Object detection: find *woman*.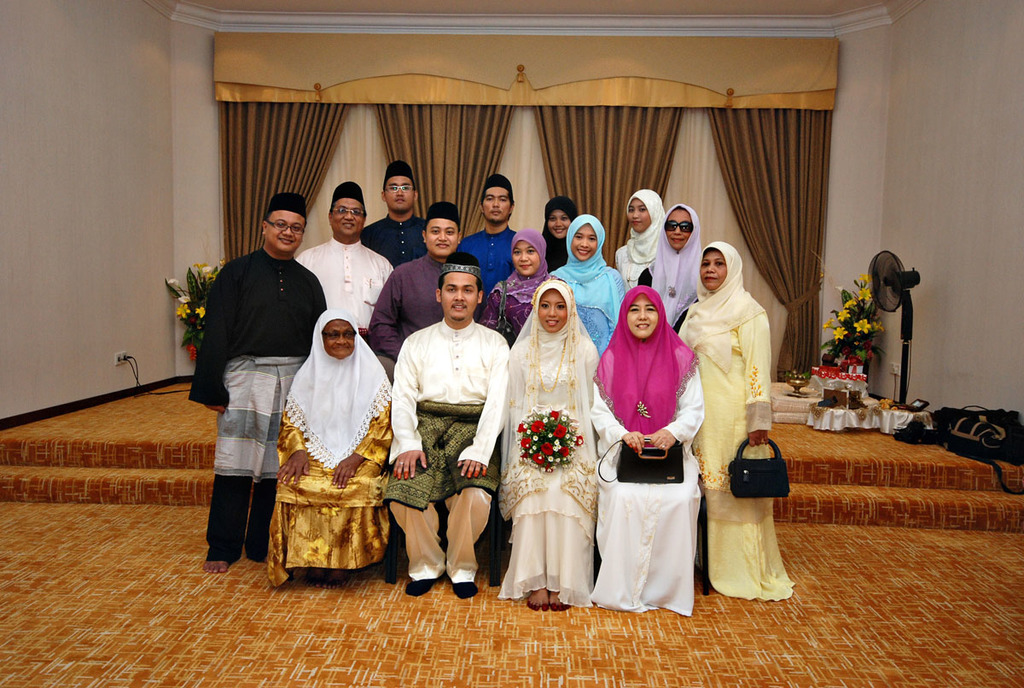
[x1=668, y1=243, x2=796, y2=597].
